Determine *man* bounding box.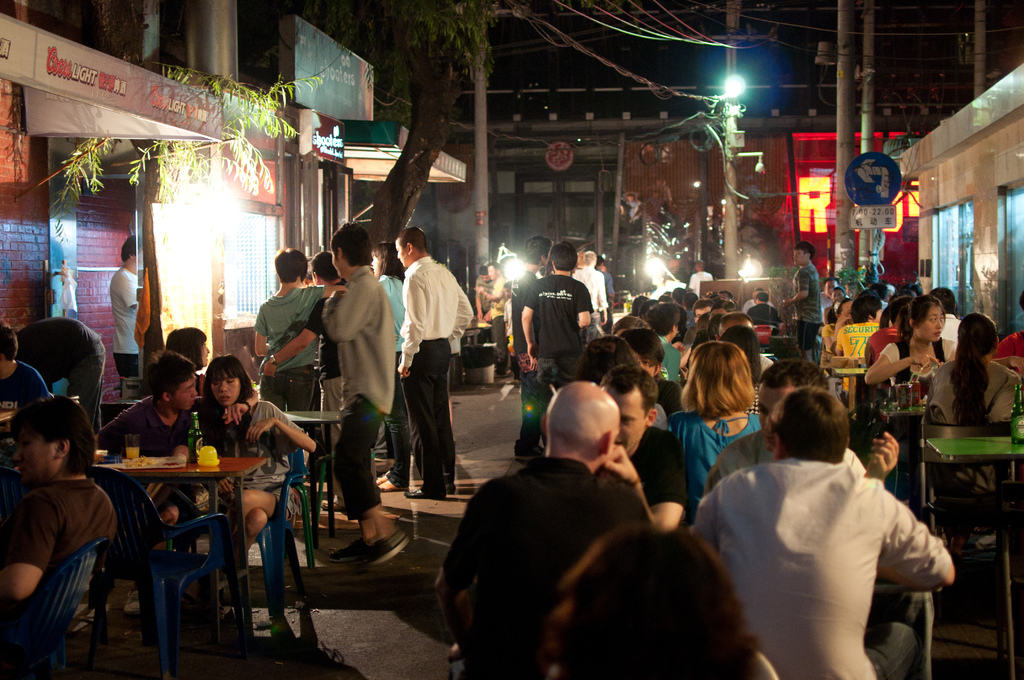
Determined: locate(705, 362, 902, 487).
